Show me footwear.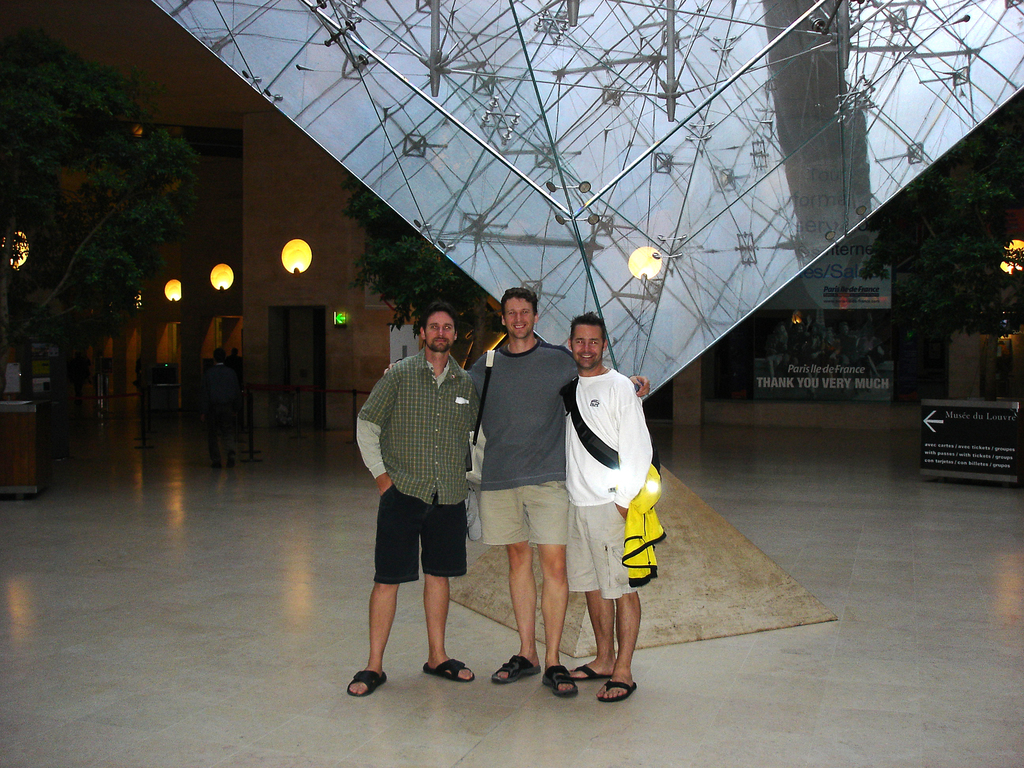
footwear is here: (x1=347, y1=668, x2=390, y2=696).
